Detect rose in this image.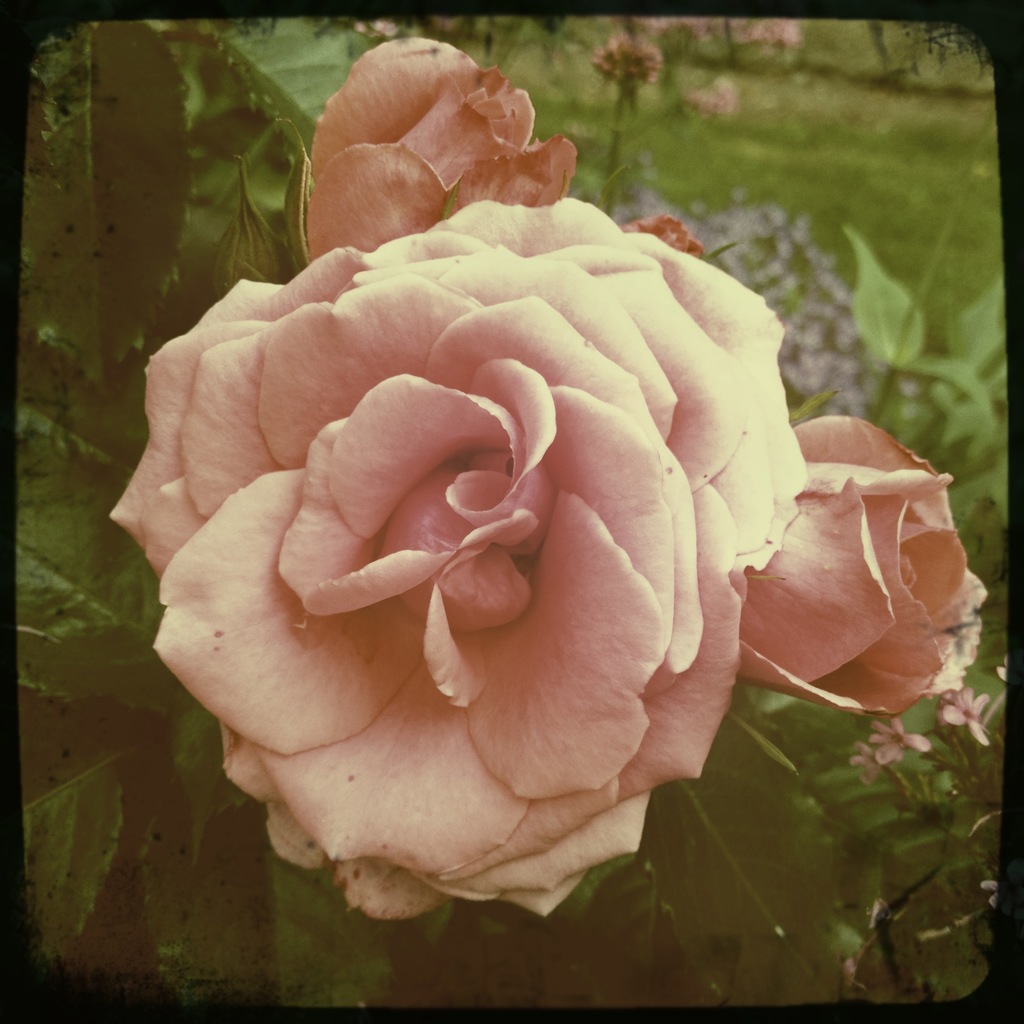
Detection: l=728, t=410, r=986, b=721.
